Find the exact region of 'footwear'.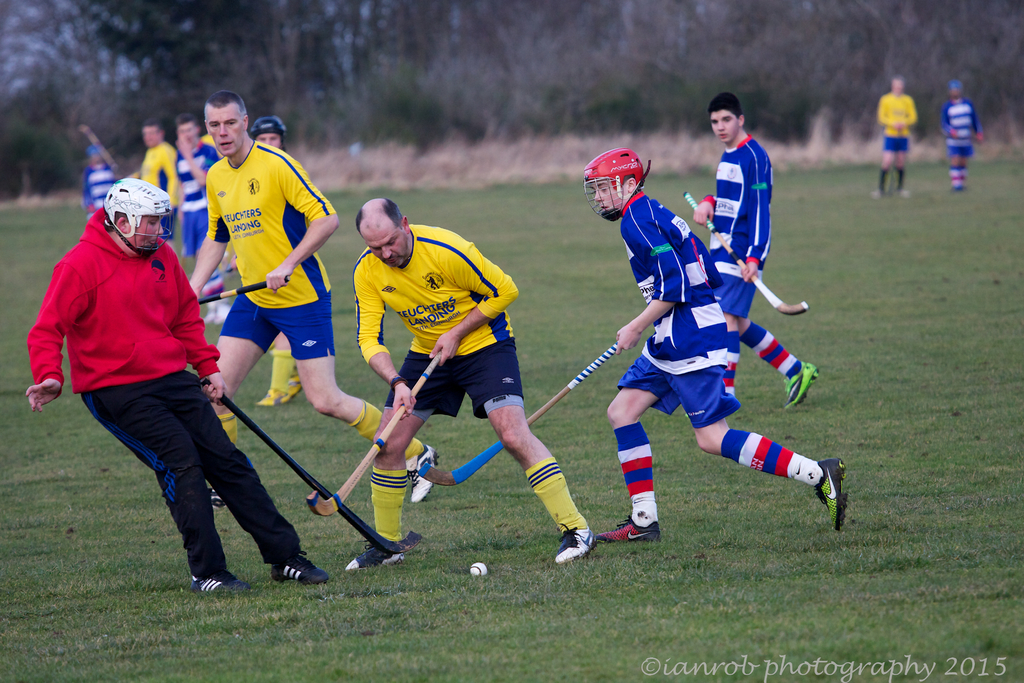
Exact region: (814,457,848,531).
